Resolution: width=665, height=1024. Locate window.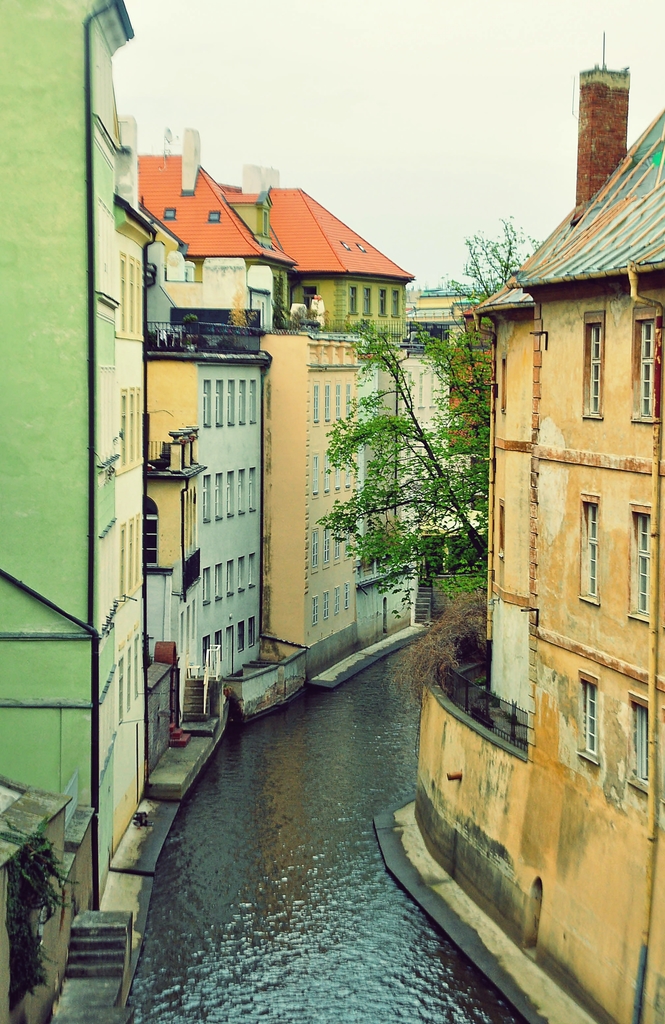
{"left": 323, "top": 525, "right": 330, "bottom": 562}.
